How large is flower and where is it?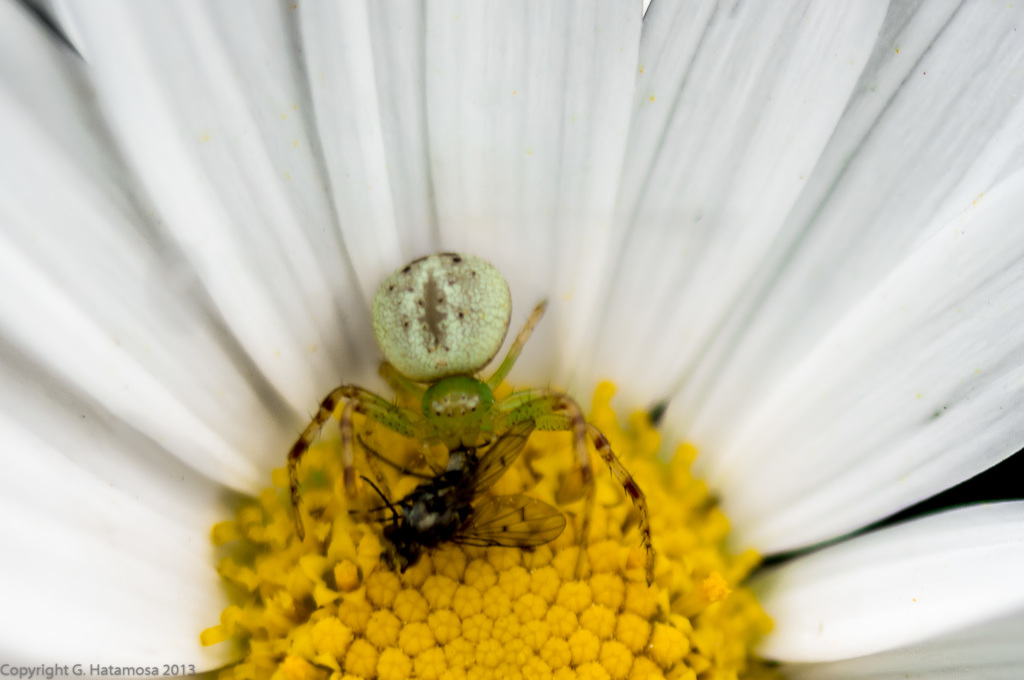
Bounding box: 60:39:920:625.
